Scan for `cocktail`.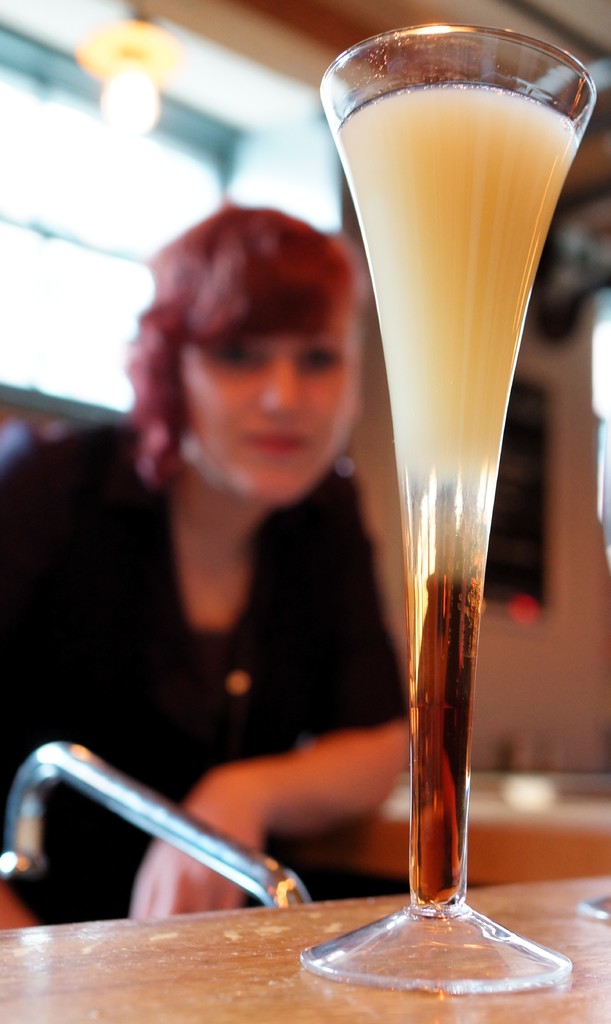
Scan result: left=283, top=0, right=594, bottom=972.
